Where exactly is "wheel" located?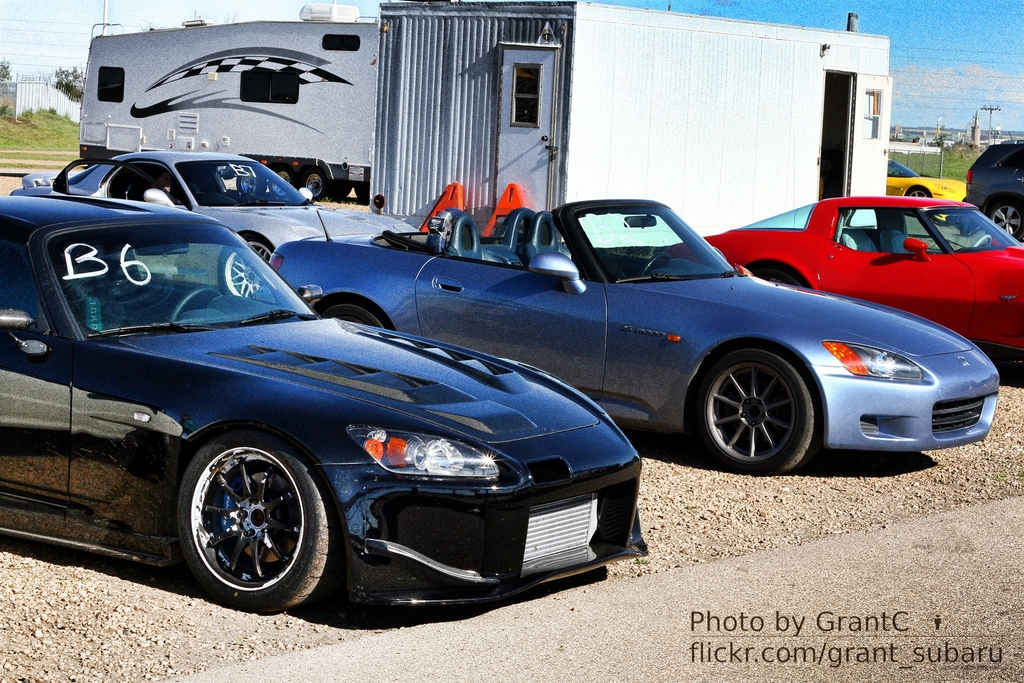
Its bounding box is BBox(691, 344, 817, 475).
